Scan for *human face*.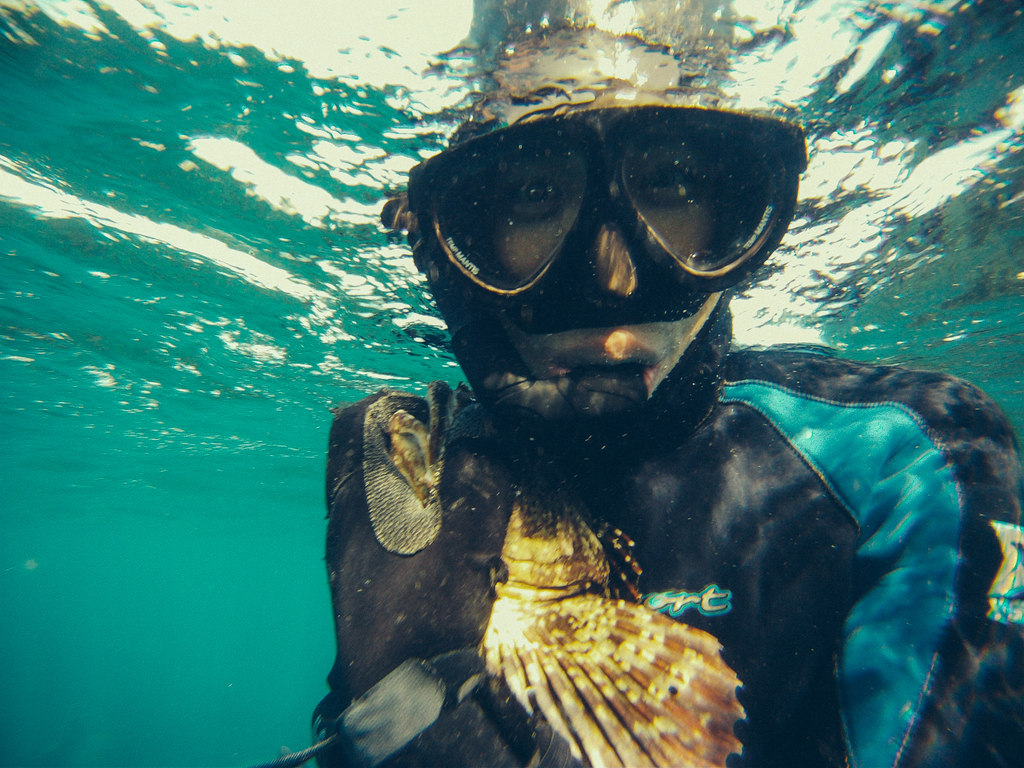
Scan result: bbox=(477, 97, 735, 435).
